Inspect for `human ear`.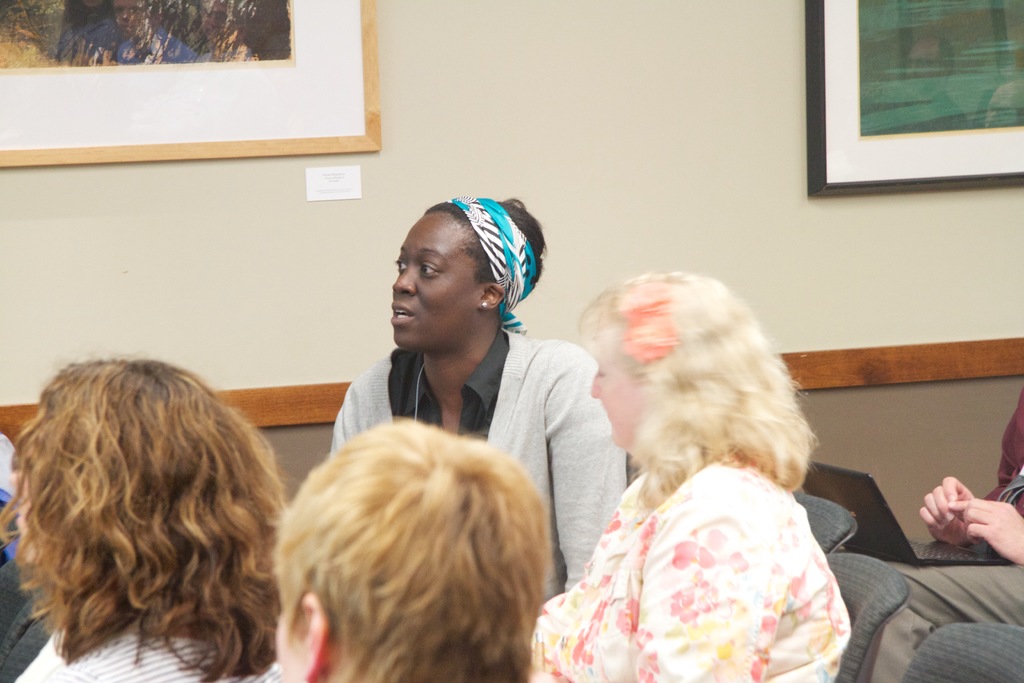
Inspection: left=294, top=594, right=331, bottom=682.
